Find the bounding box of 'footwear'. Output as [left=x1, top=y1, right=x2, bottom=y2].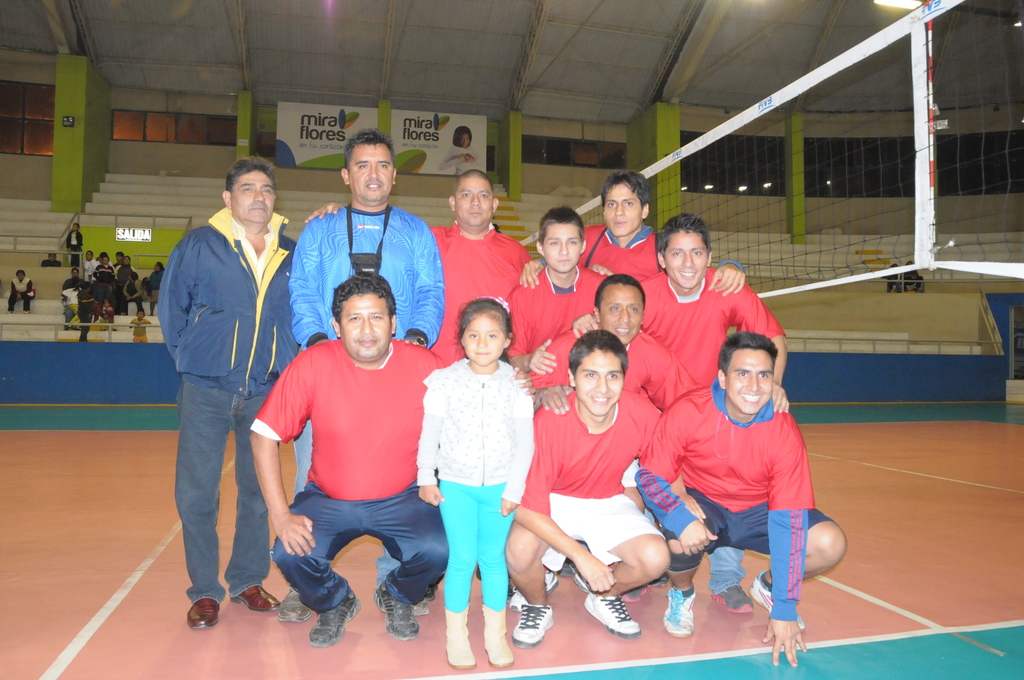
[left=513, top=566, right=554, bottom=610].
